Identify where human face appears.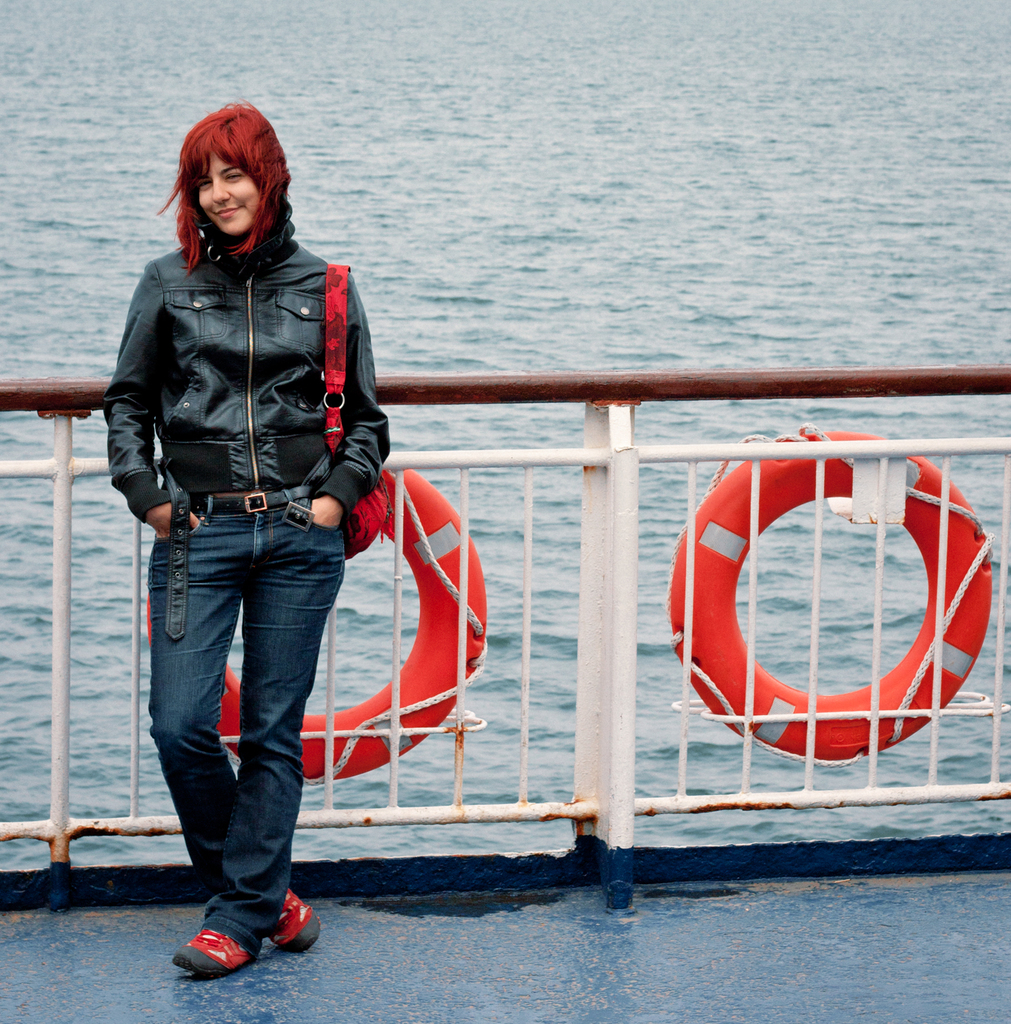
Appears at l=200, t=155, r=267, b=232.
